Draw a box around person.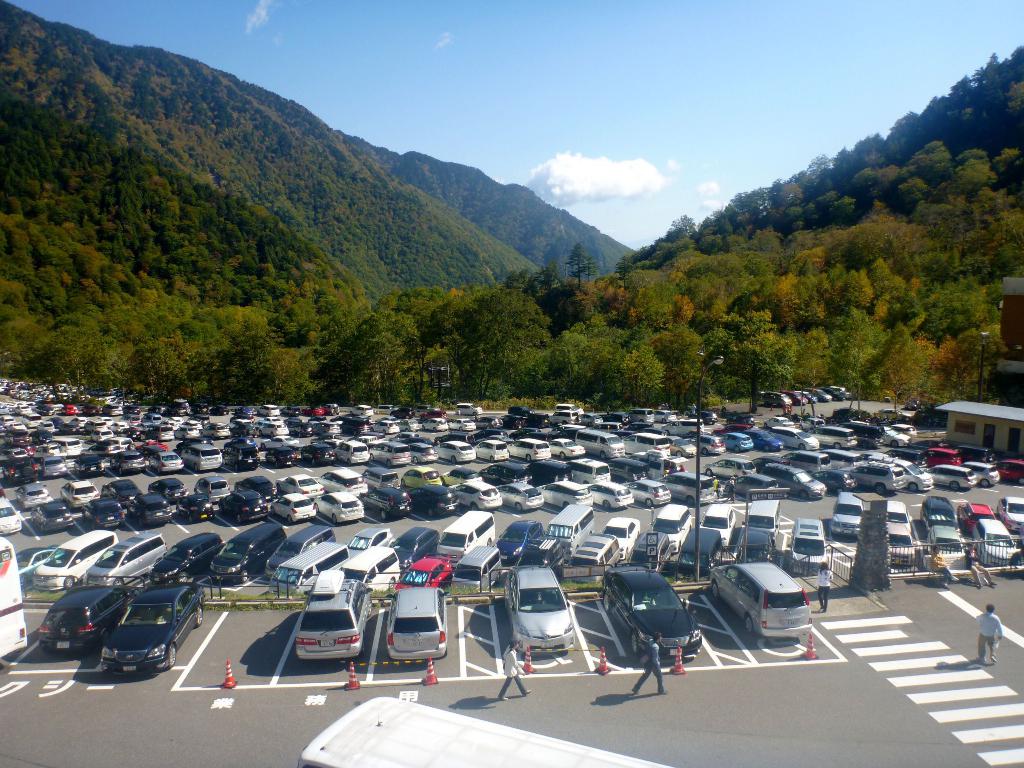
l=497, t=641, r=530, b=699.
